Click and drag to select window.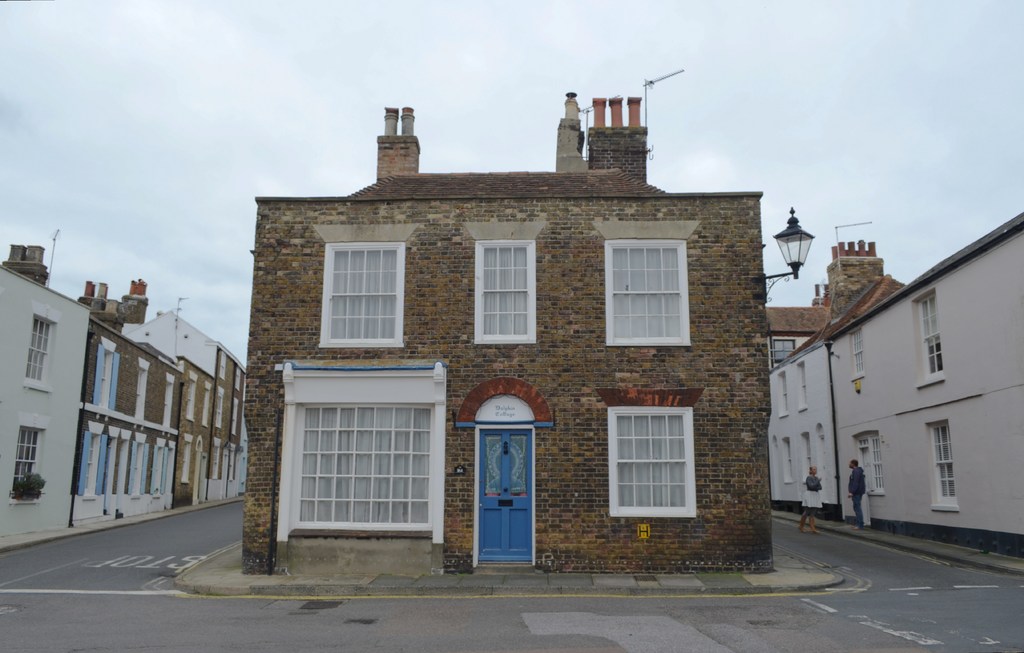
Selection: <box>324,242,404,350</box>.
